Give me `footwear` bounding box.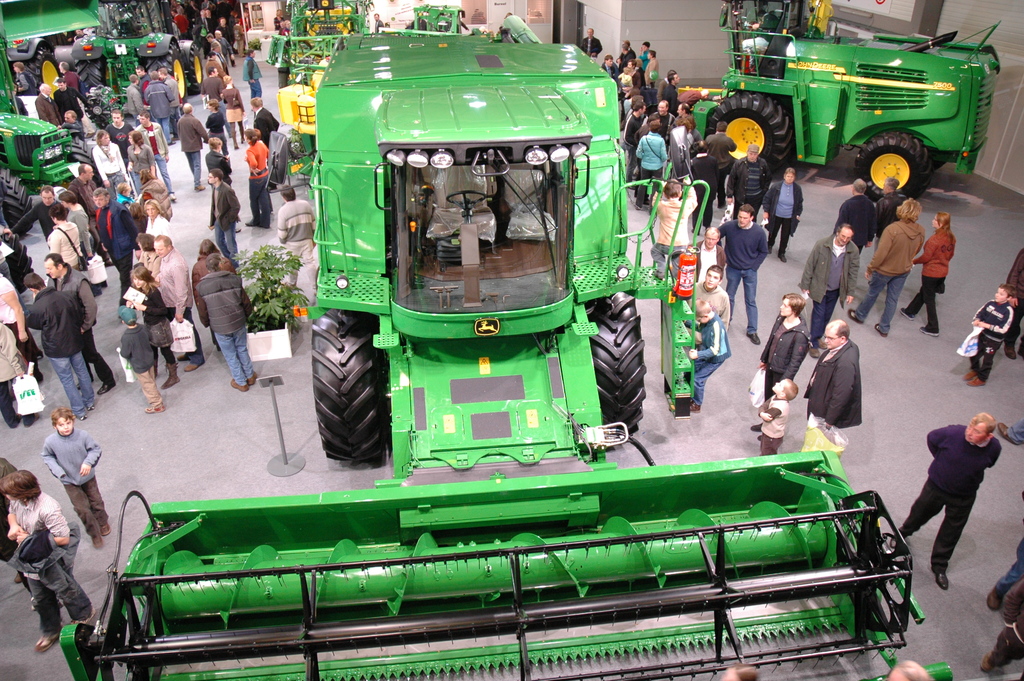
(left=38, top=349, right=44, bottom=358).
